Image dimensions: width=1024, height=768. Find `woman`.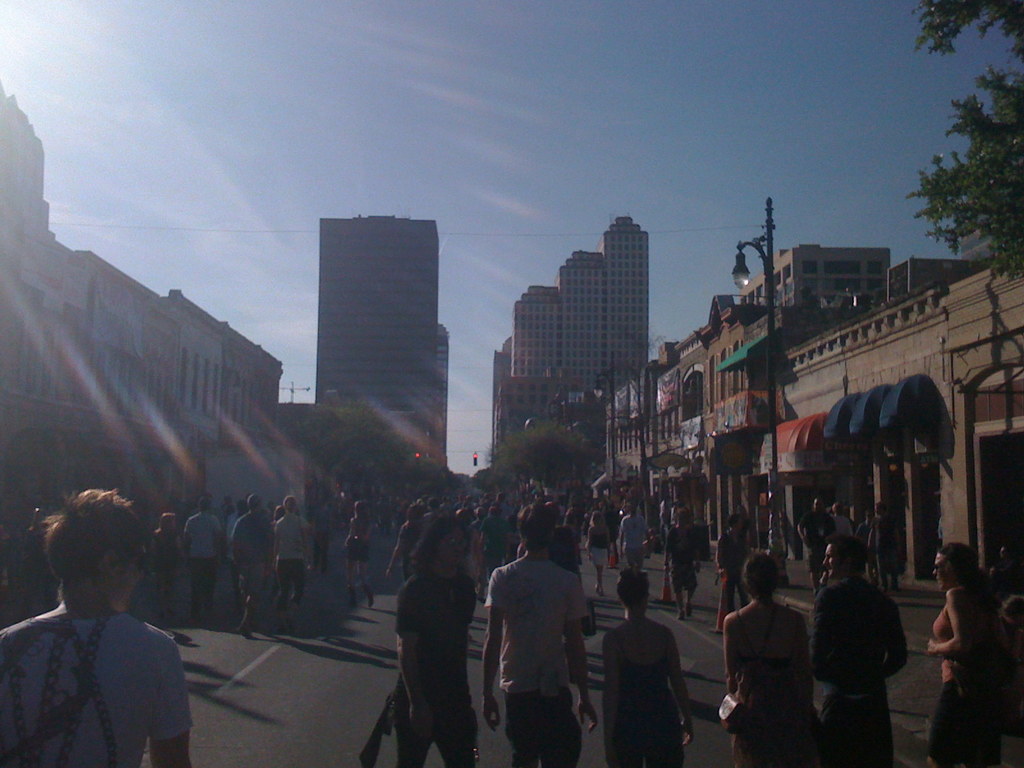
locate(667, 502, 707, 617).
